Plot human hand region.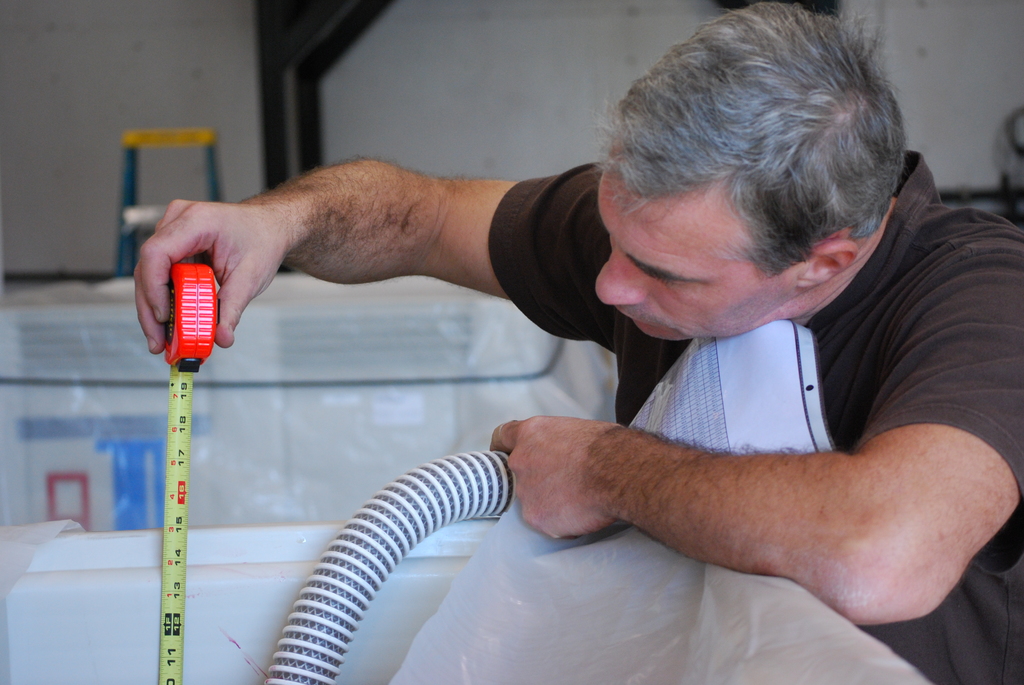
Plotted at [488,413,636,539].
